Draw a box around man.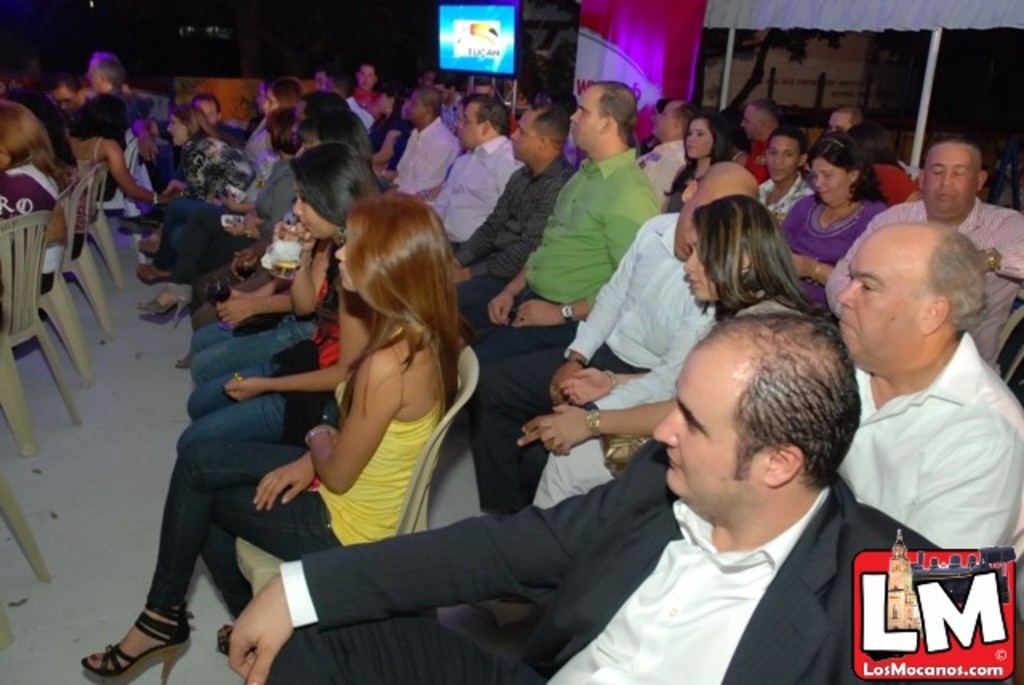
x1=635 y1=99 x2=694 y2=211.
